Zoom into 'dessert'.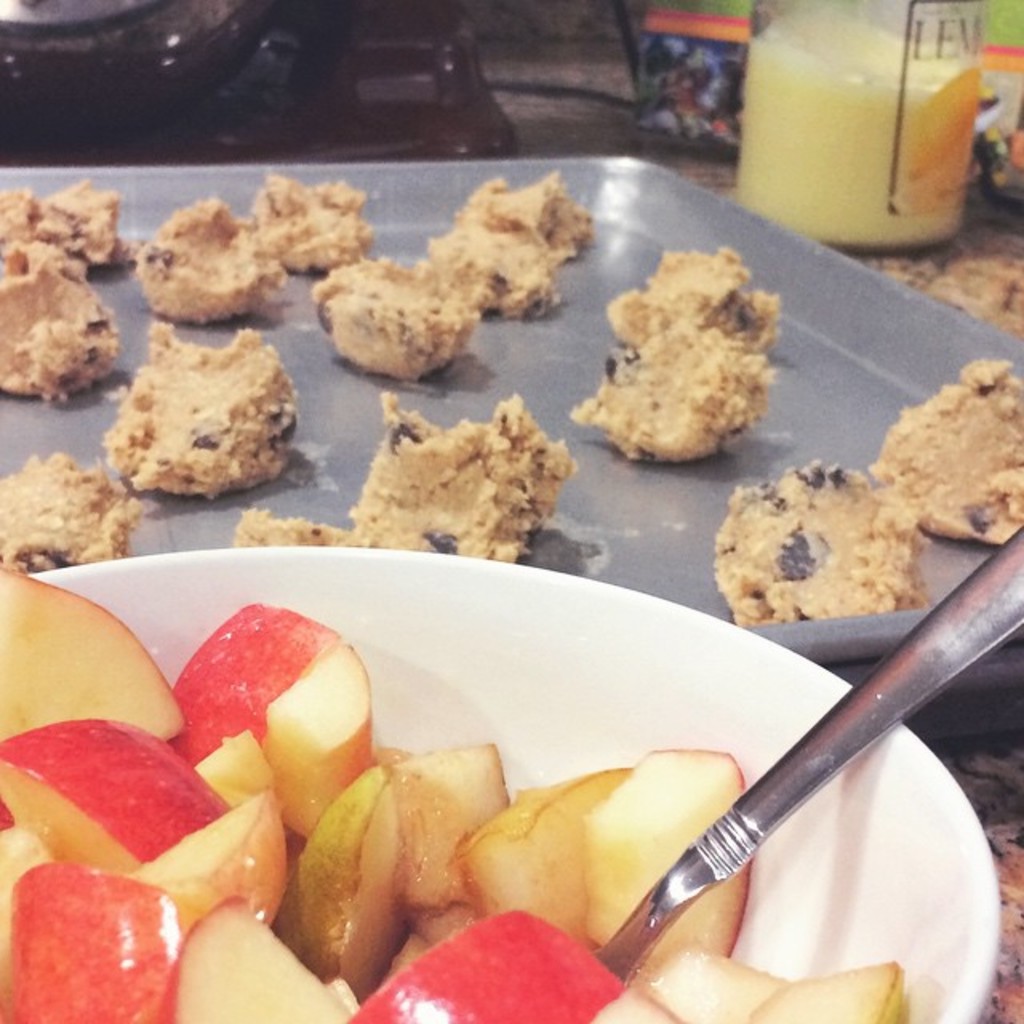
Zoom target: BBox(0, 234, 123, 384).
